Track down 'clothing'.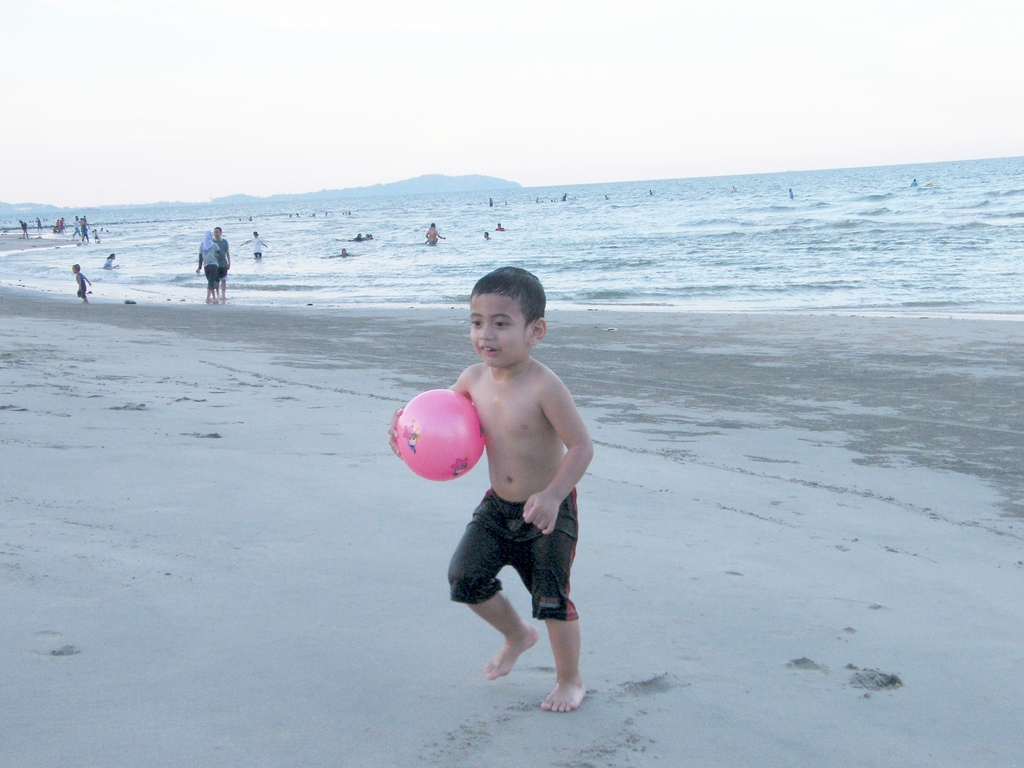
Tracked to (x1=200, y1=239, x2=215, y2=281).
